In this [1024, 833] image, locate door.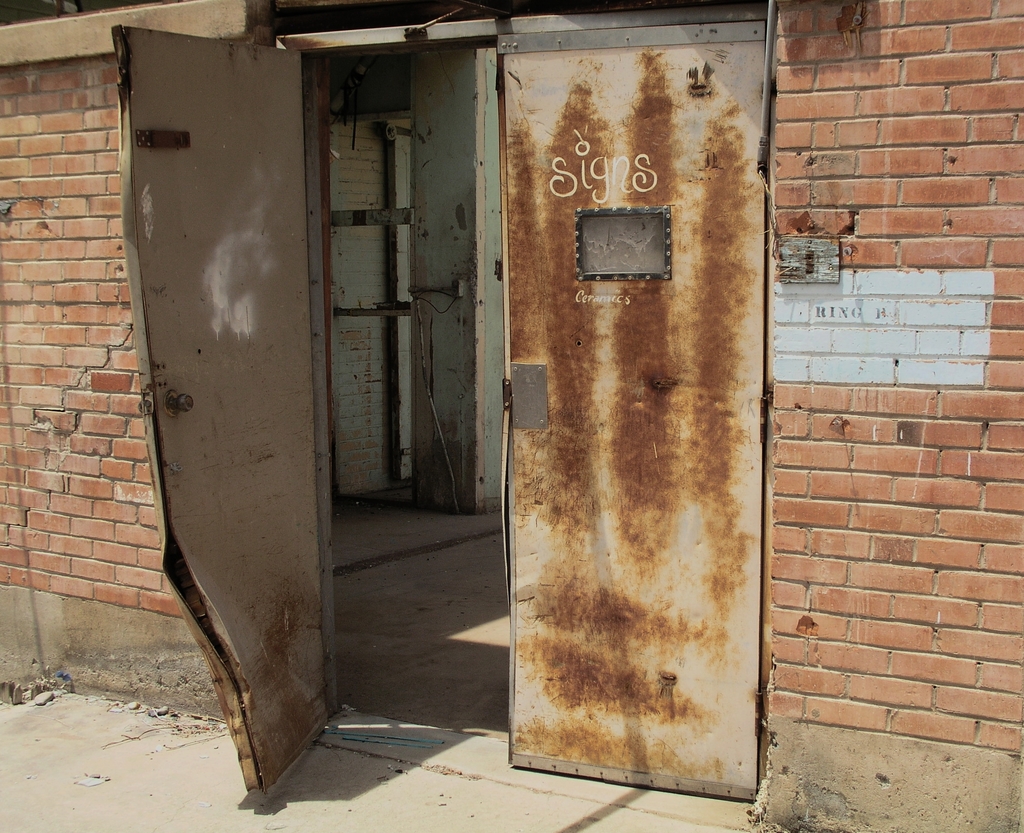
Bounding box: (230,77,755,791).
